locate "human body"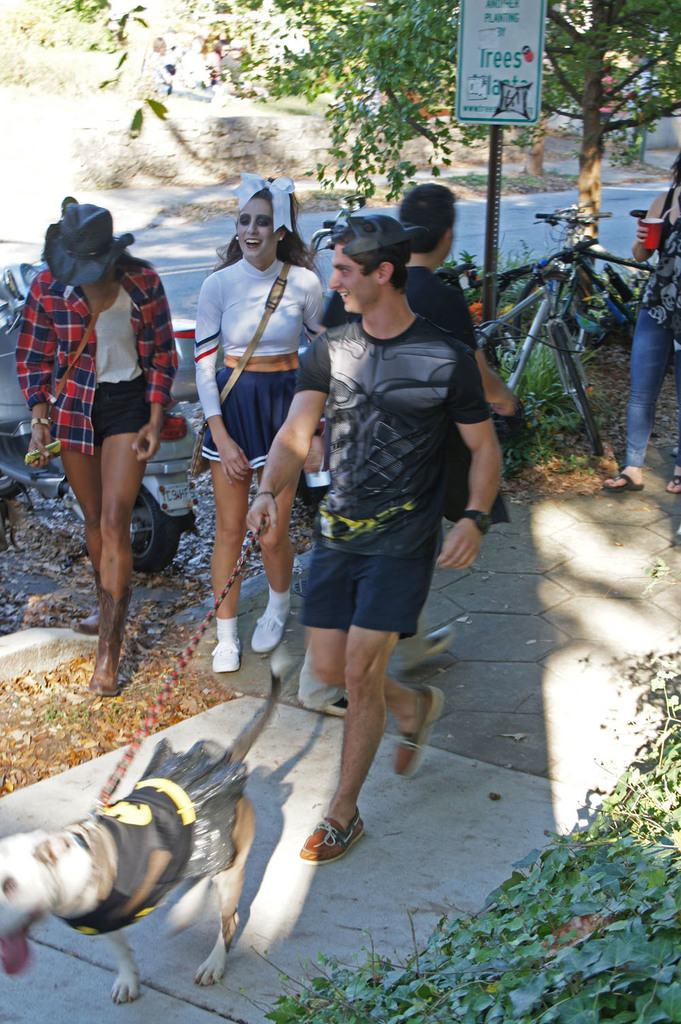
597, 155, 680, 496
